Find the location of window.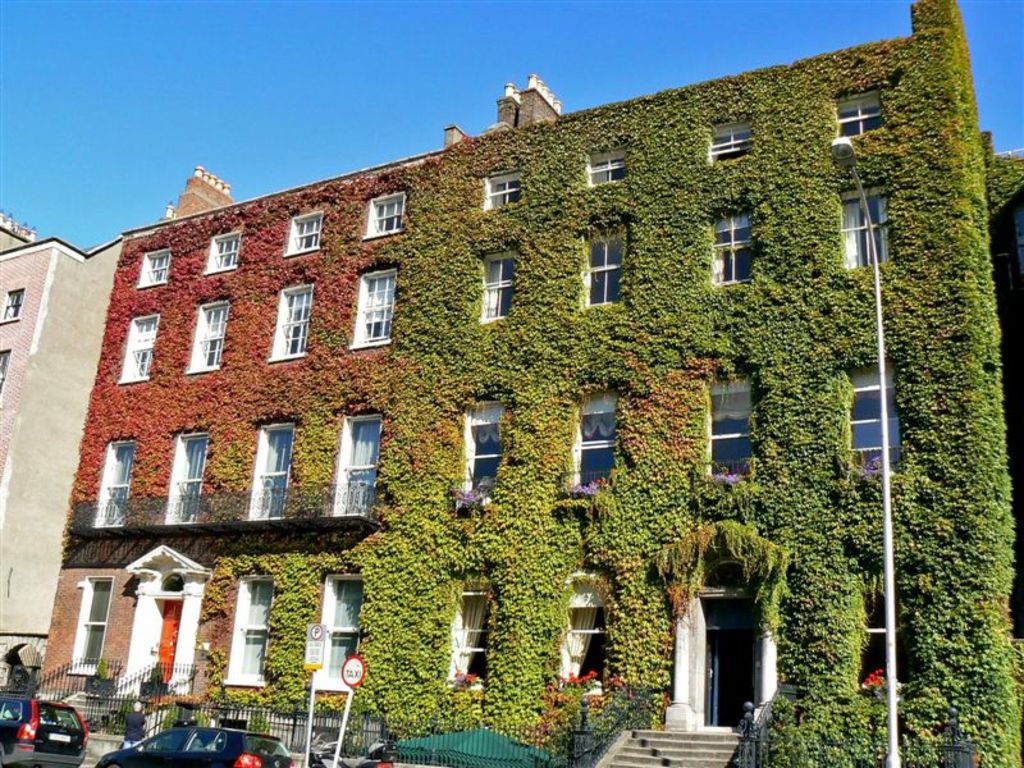
Location: [438, 580, 486, 687].
